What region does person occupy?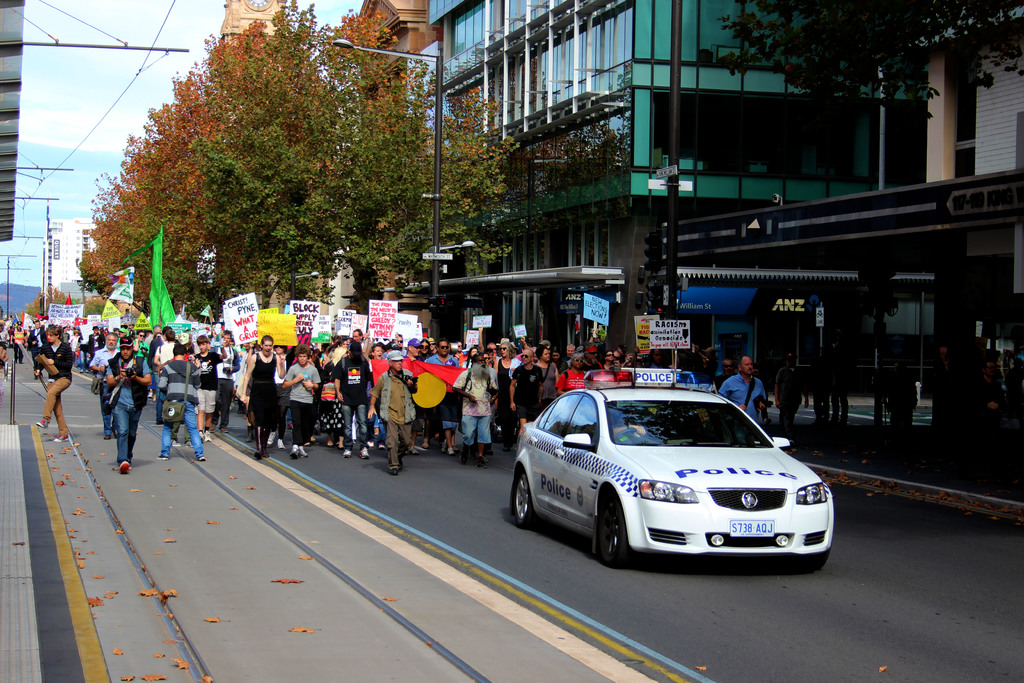
crop(423, 341, 463, 450).
